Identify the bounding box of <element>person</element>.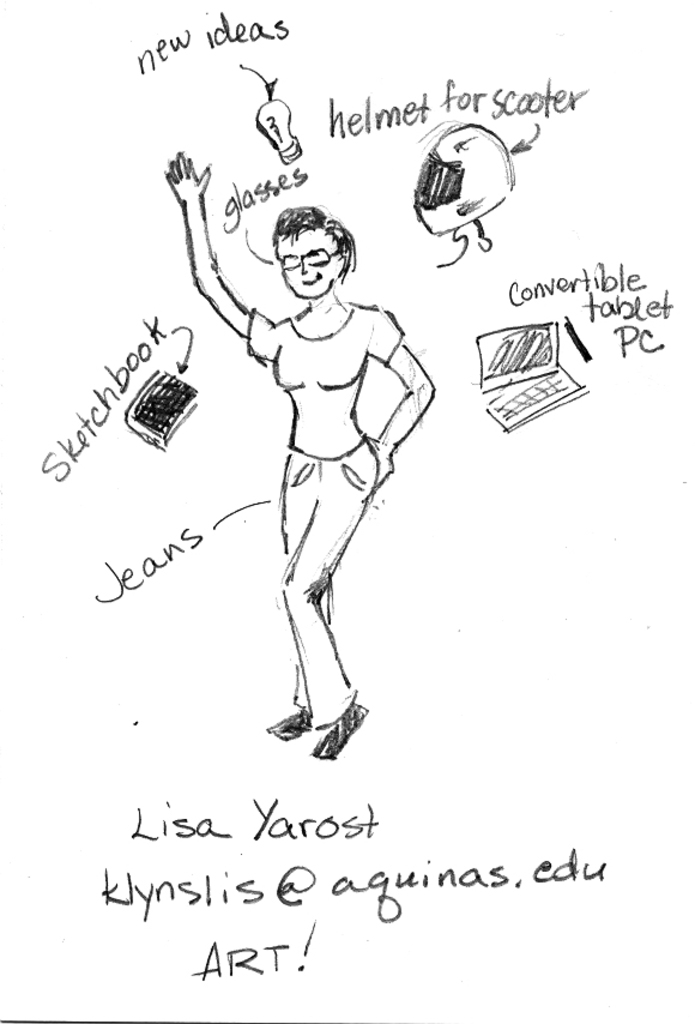
(205, 152, 440, 779).
